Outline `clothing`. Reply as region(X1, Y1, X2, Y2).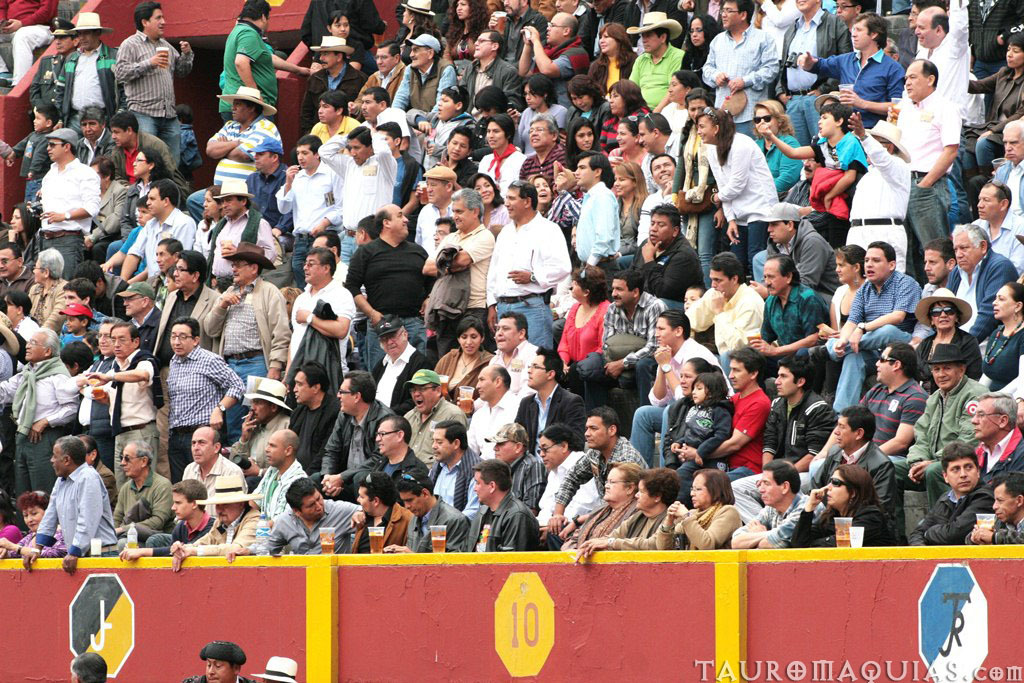
region(841, 132, 912, 271).
